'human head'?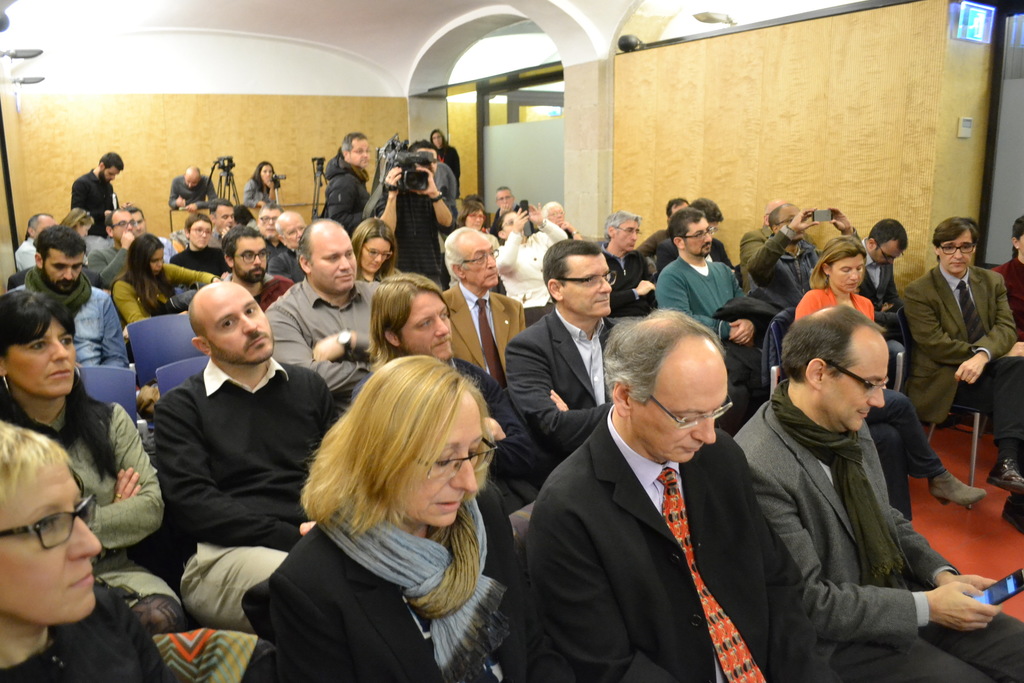
<region>540, 202, 563, 226</region>
